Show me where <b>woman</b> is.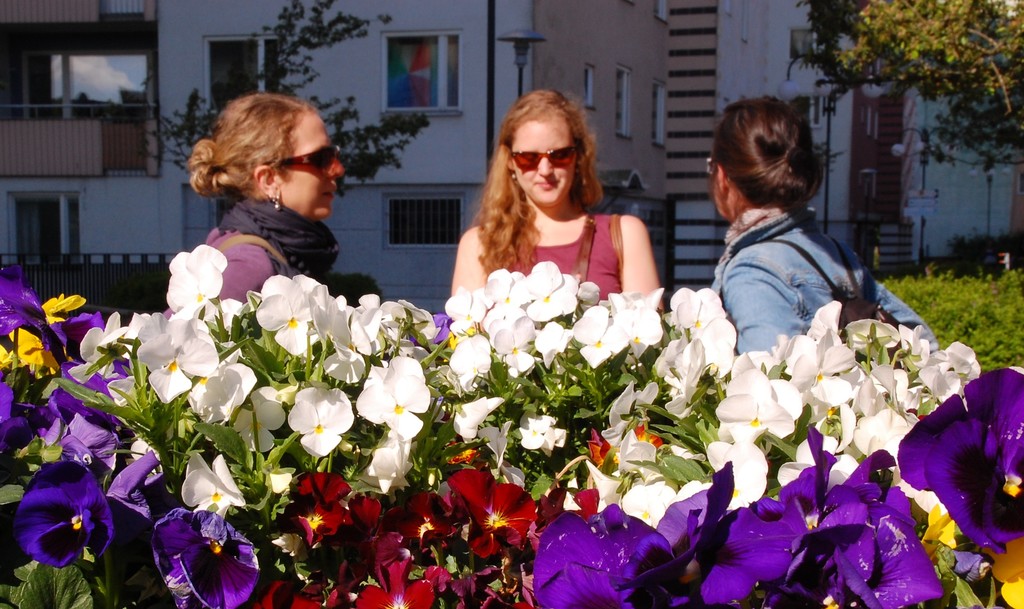
<b>woman</b> is at box=[443, 100, 671, 325].
